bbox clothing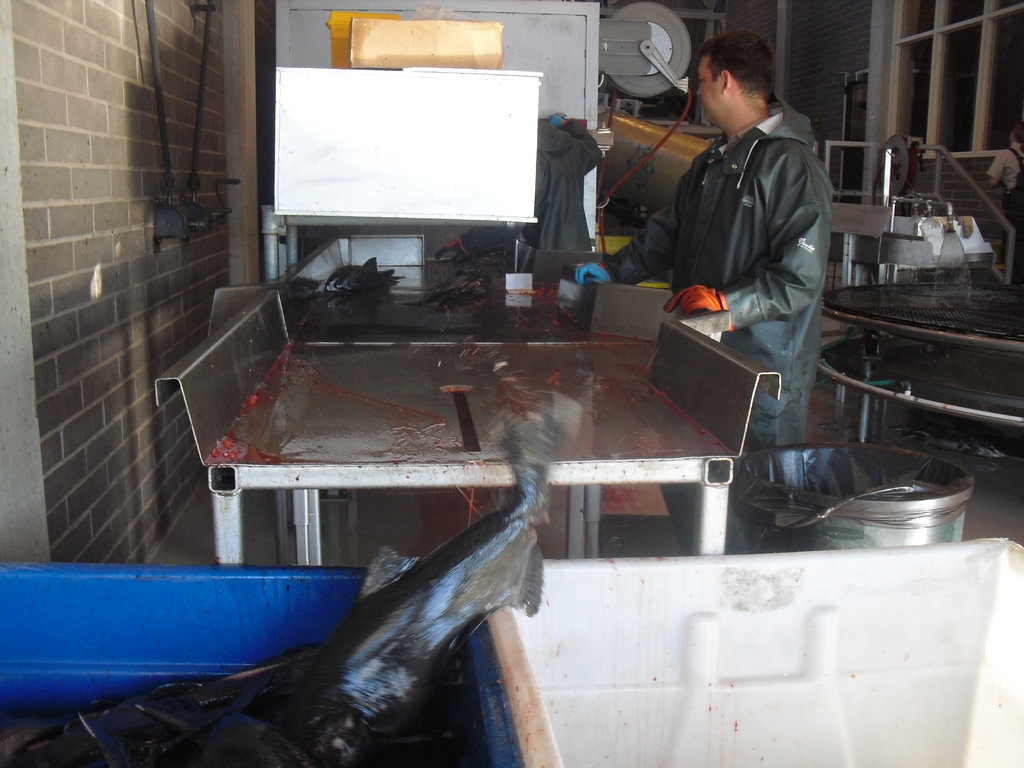
<region>634, 47, 850, 387</region>
